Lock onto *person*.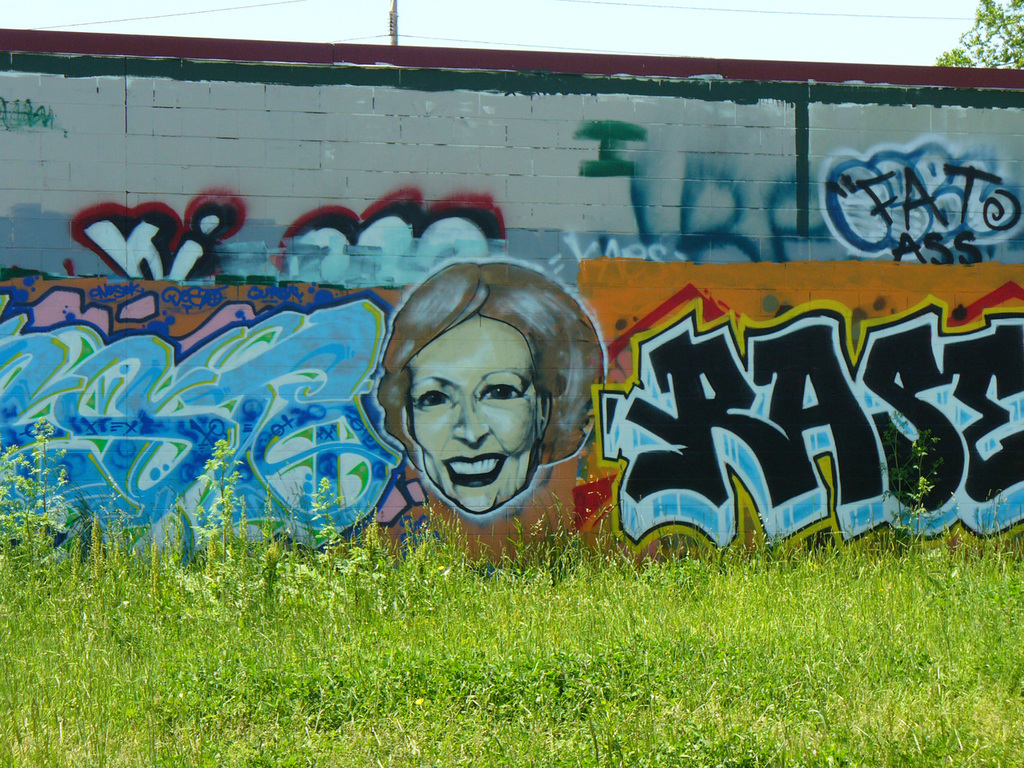
Locked: [378, 262, 602, 562].
